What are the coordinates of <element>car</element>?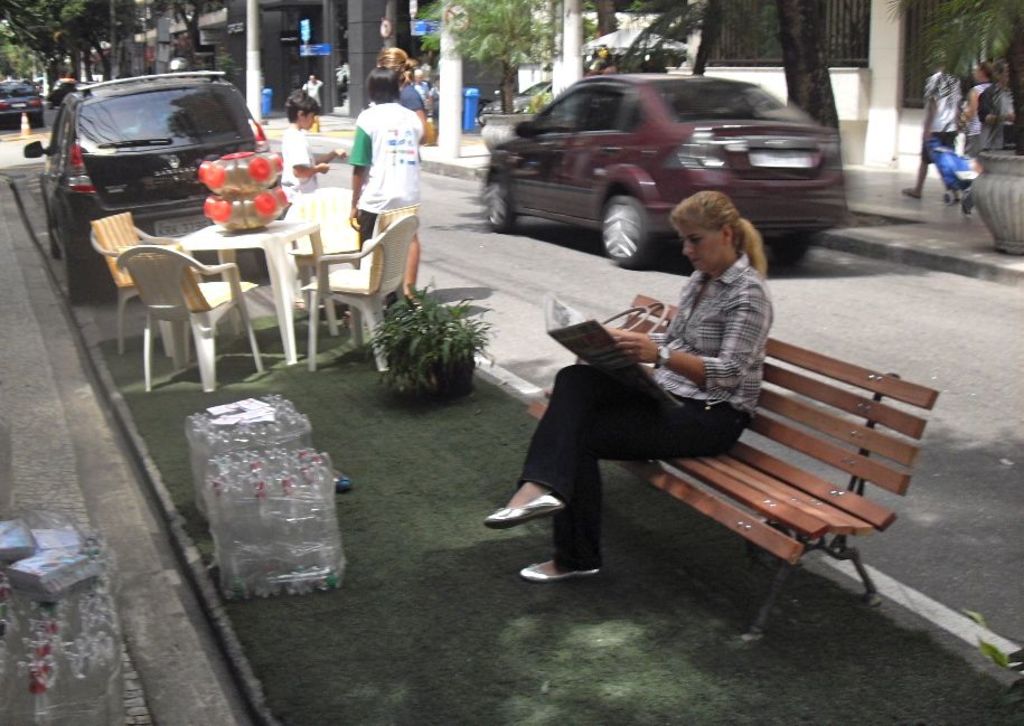
bbox(457, 81, 861, 258).
